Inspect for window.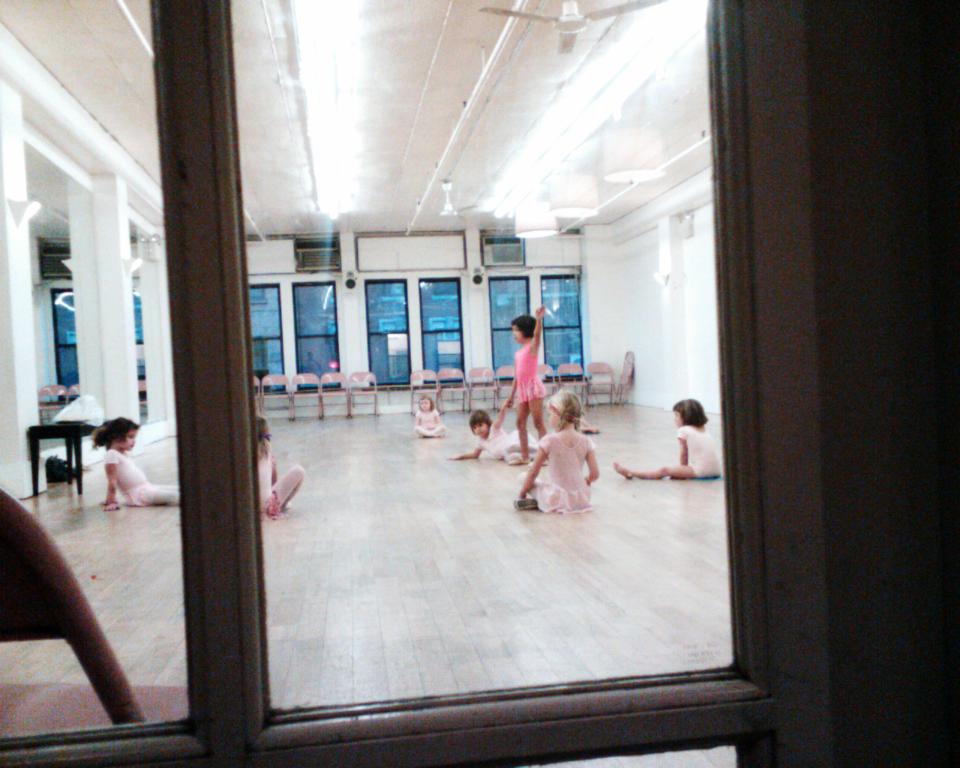
Inspection: l=251, t=281, r=288, b=392.
